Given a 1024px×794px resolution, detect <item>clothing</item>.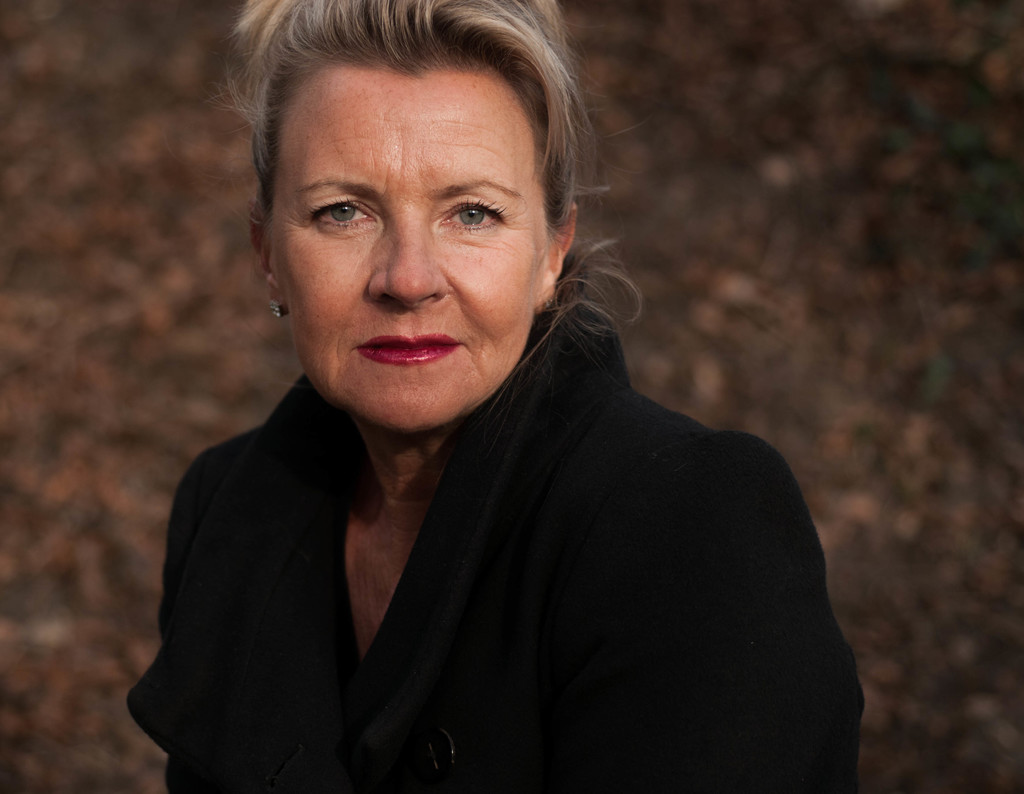
x1=155, y1=223, x2=867, y2=784.
